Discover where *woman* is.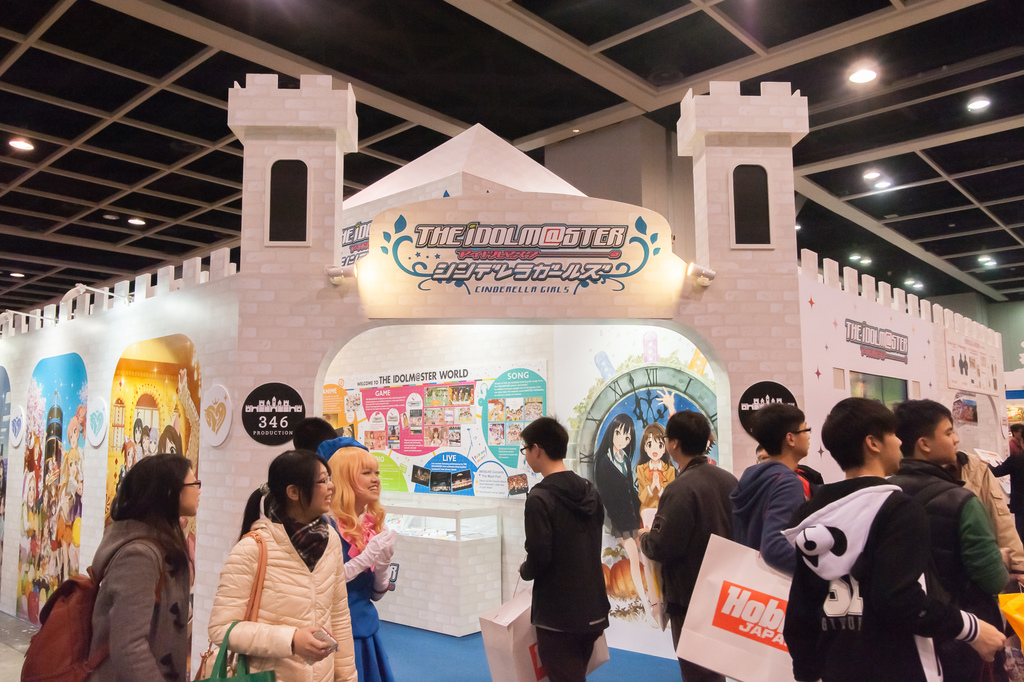
Discovered at {"left": 371, "top": 430, "right": 375, "bottom": 445}.
